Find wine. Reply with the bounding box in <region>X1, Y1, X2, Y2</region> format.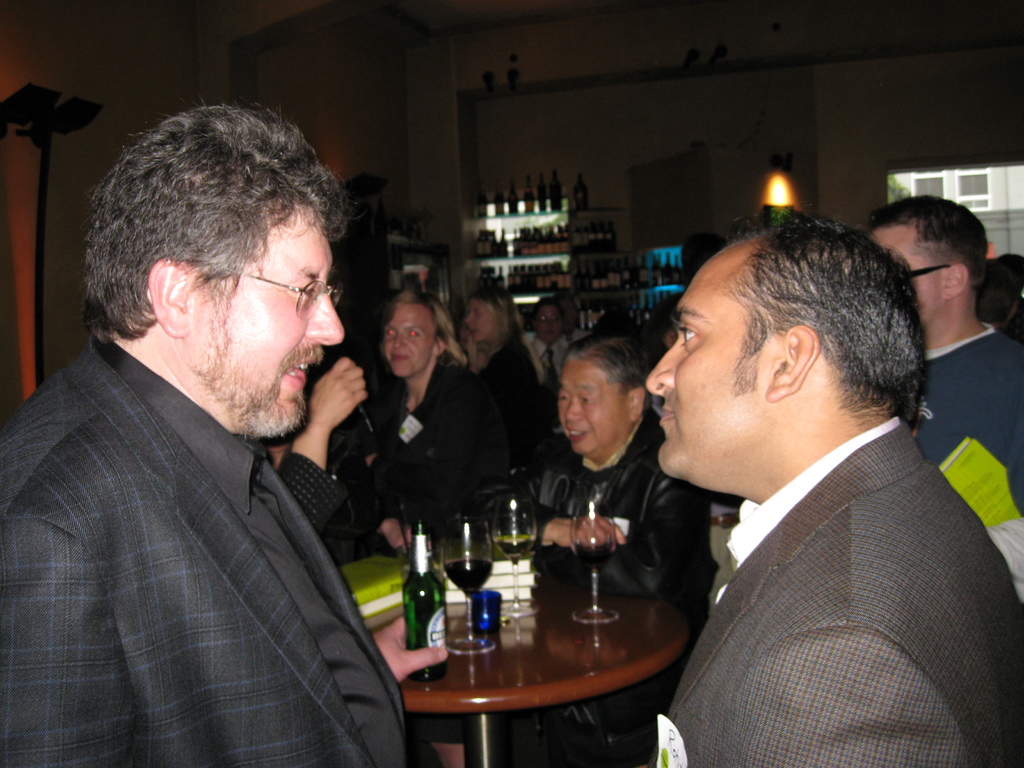
<region>495, 531, 532, 559</region>.
